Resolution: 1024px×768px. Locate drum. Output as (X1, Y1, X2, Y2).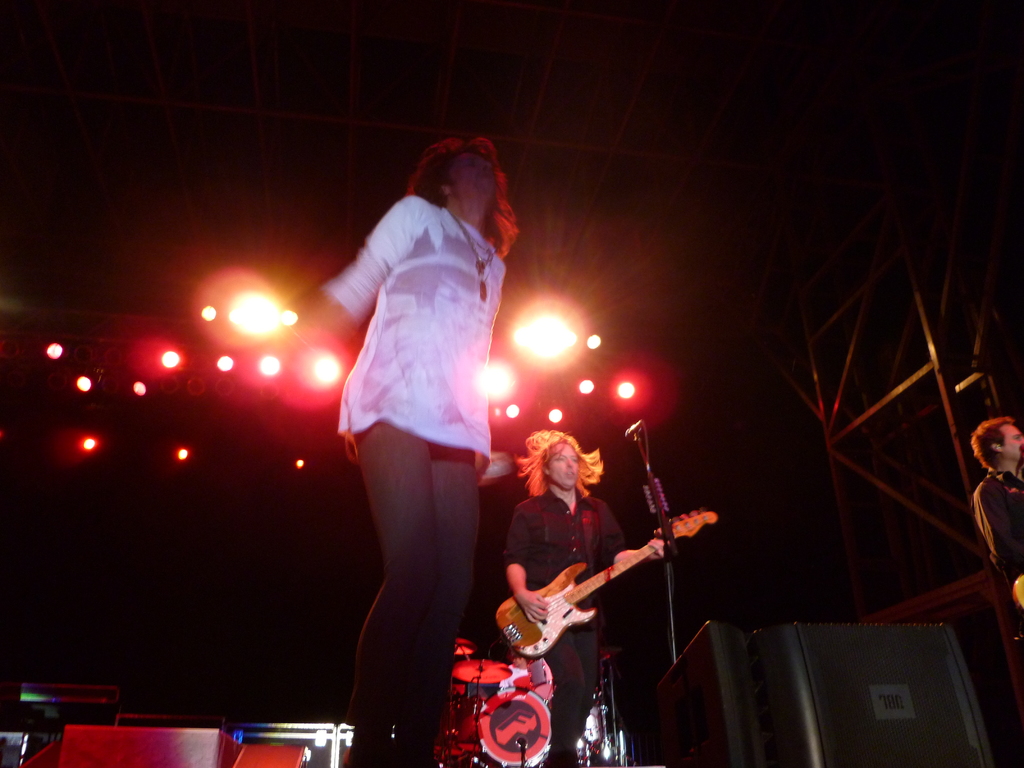
(467, 688, 554, 767).
